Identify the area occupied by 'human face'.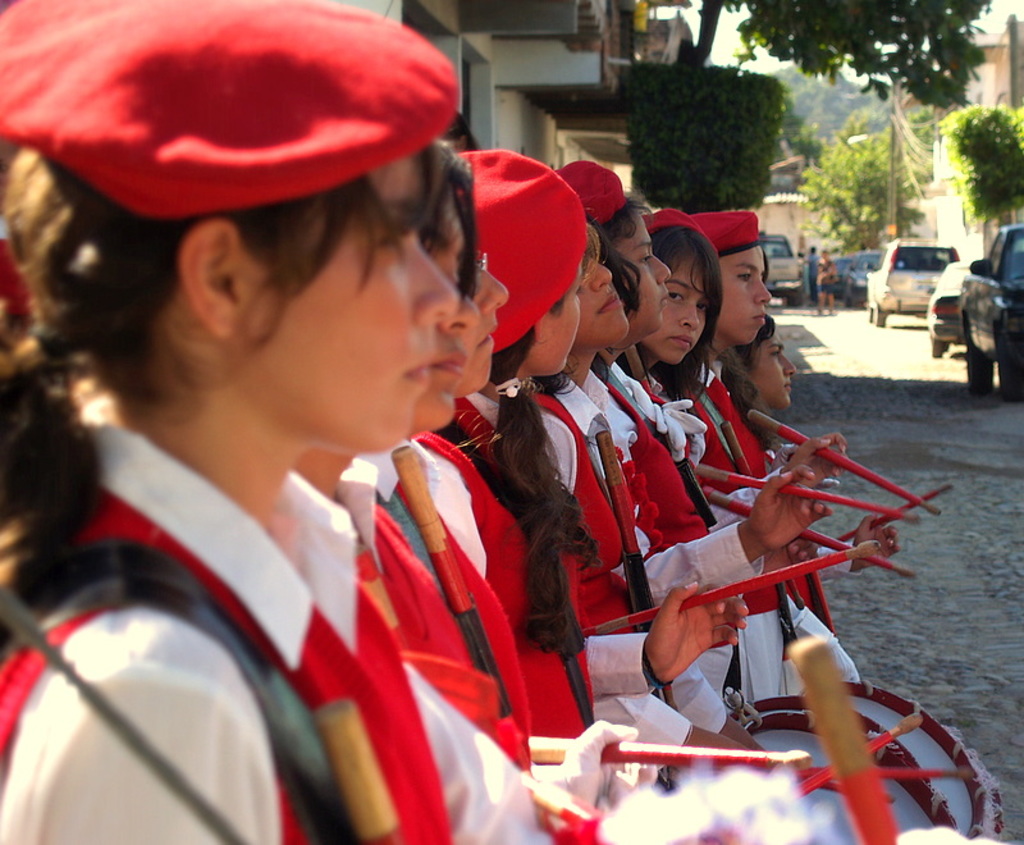
Area: locate(612, 216, 678, 334).
